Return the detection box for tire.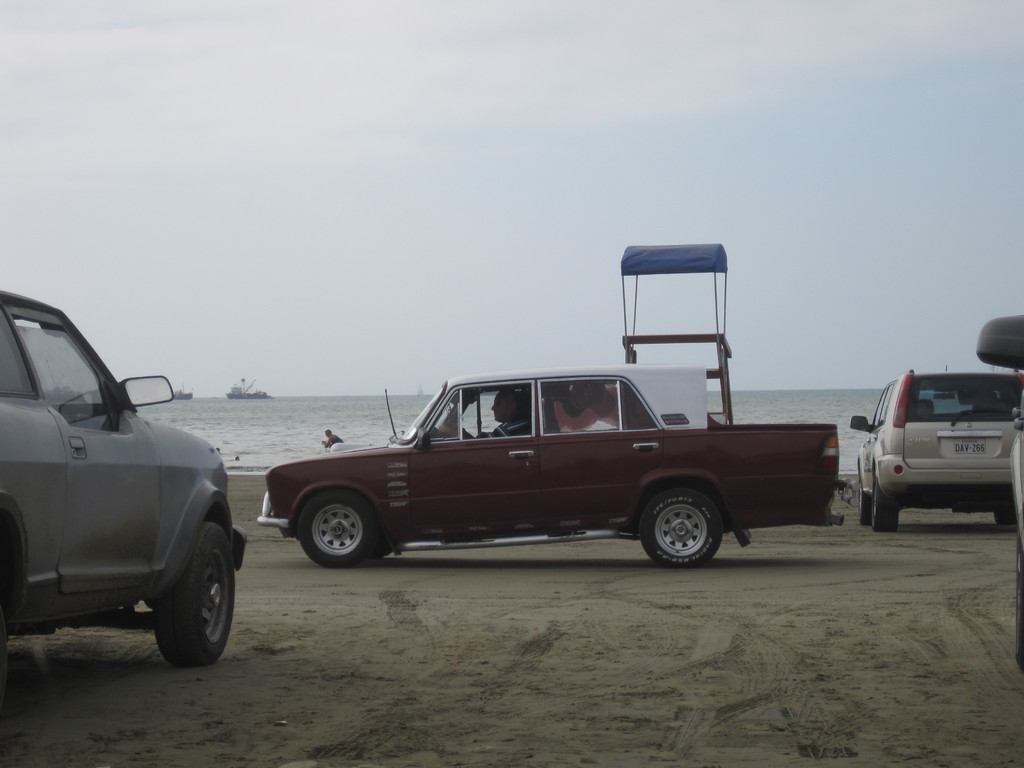
{"left": 872, "top": 481, "right": 897, "bottom": 531}.
